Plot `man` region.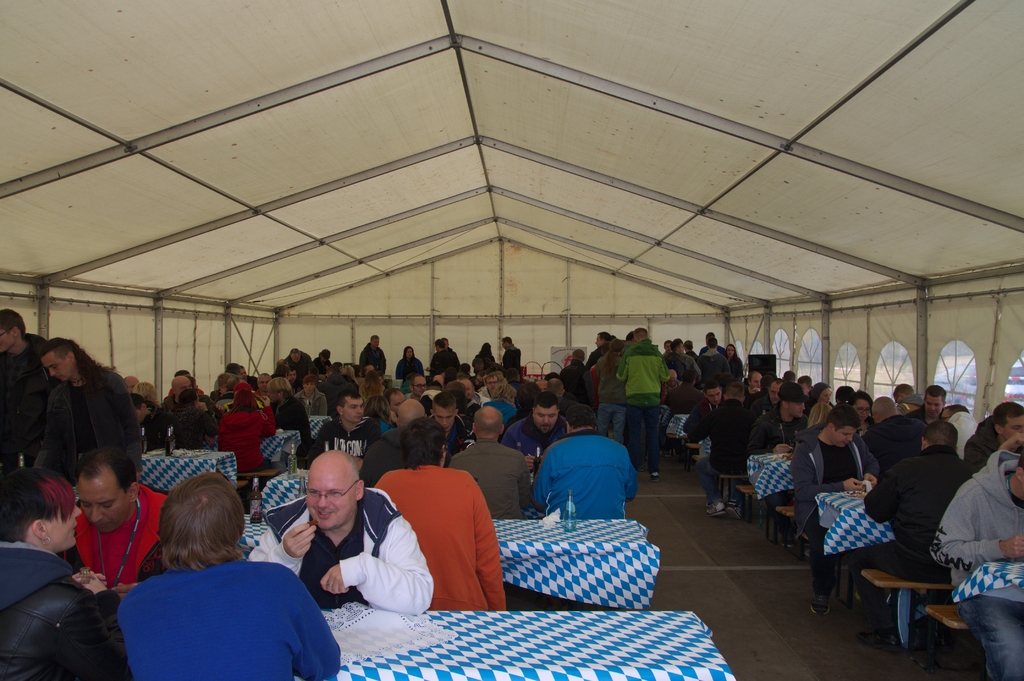
Plotted at crop(963, 402, 1023, 476).
